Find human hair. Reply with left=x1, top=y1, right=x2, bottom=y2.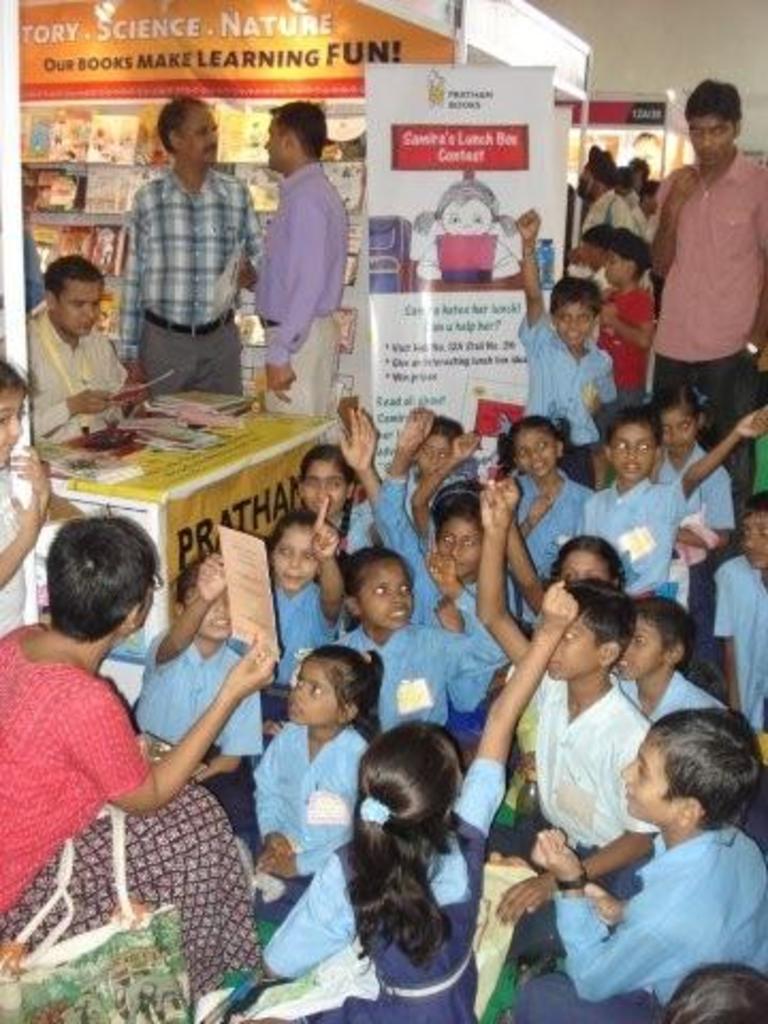
left=341, top=546, right=410, bottom=589.
